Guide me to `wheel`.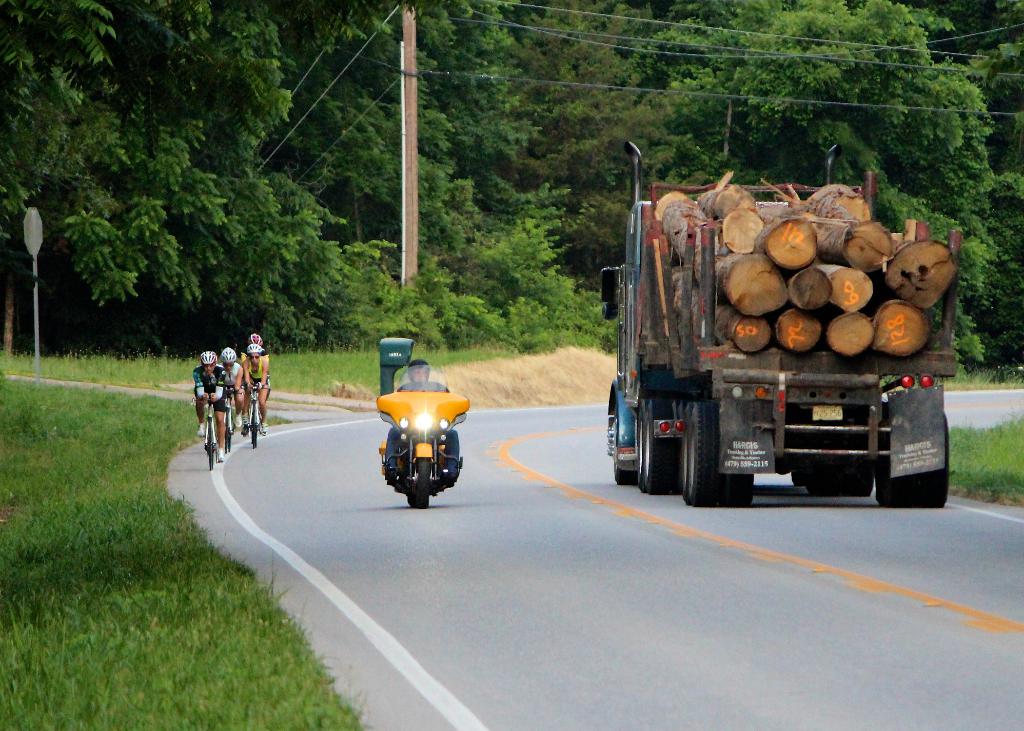
Guidance: <box>252,399,259,442</box>.
